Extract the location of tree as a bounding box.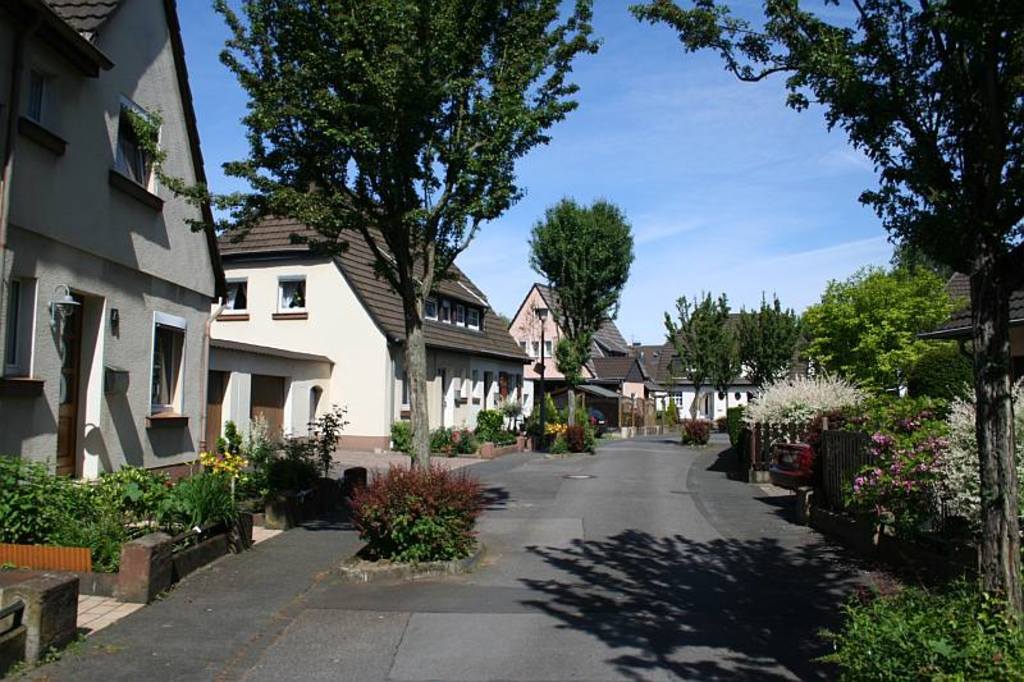
left=124, top=0, right=607, bottom=472.
